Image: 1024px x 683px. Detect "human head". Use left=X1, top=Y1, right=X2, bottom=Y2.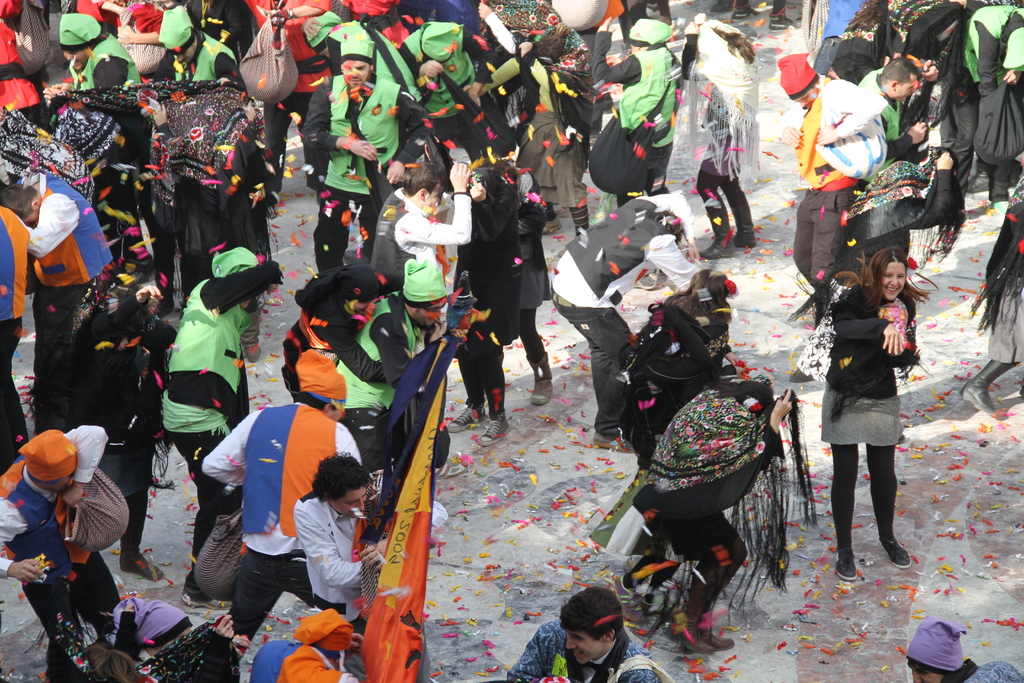
left=123, top=268, right=165, bottom=320.
